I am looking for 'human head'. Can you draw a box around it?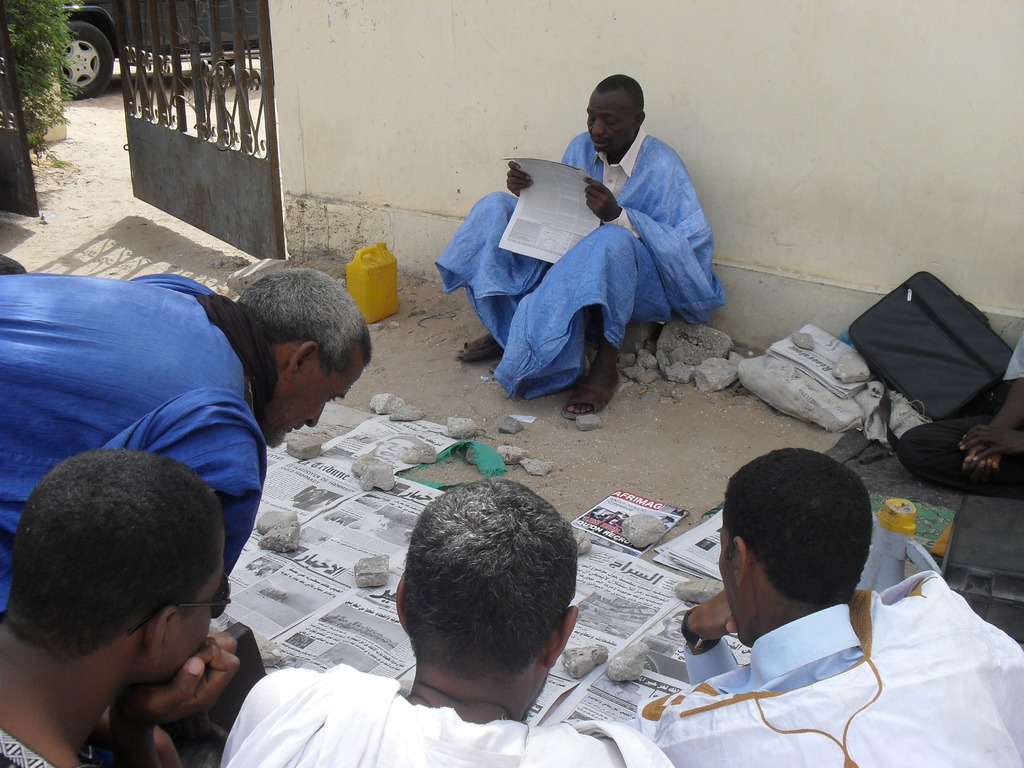
Sure, the bounding box is [x1=395, y1=479, x2=580, y2=715].
